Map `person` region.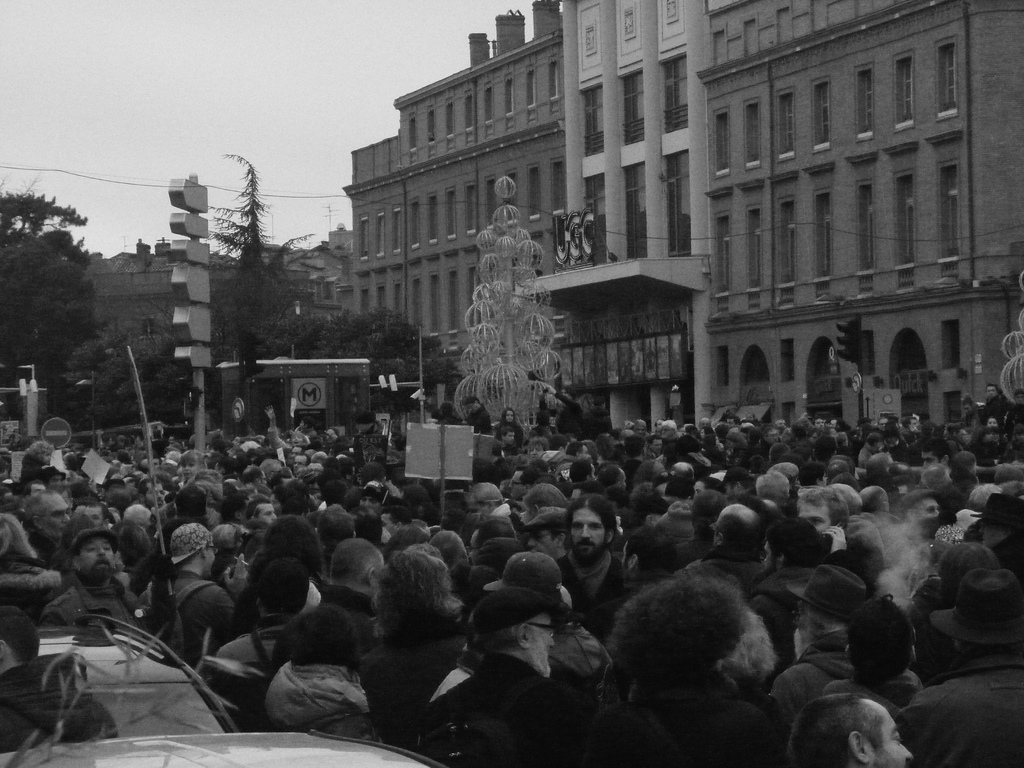
Mapped to 557,497,641,643.
